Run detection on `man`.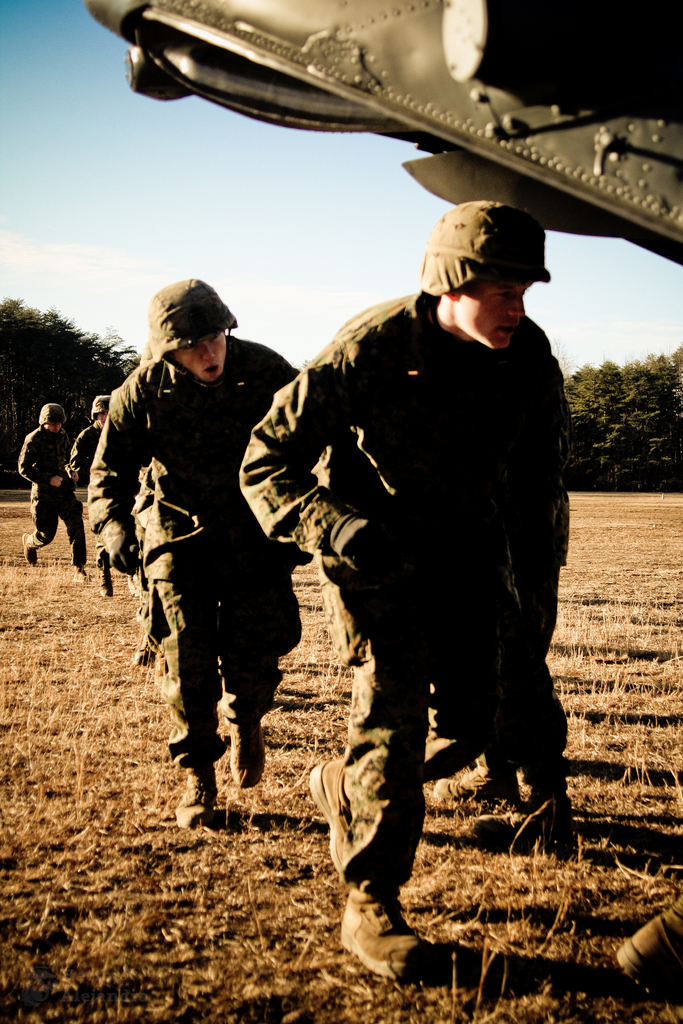
Result: 15 383 95 580.
